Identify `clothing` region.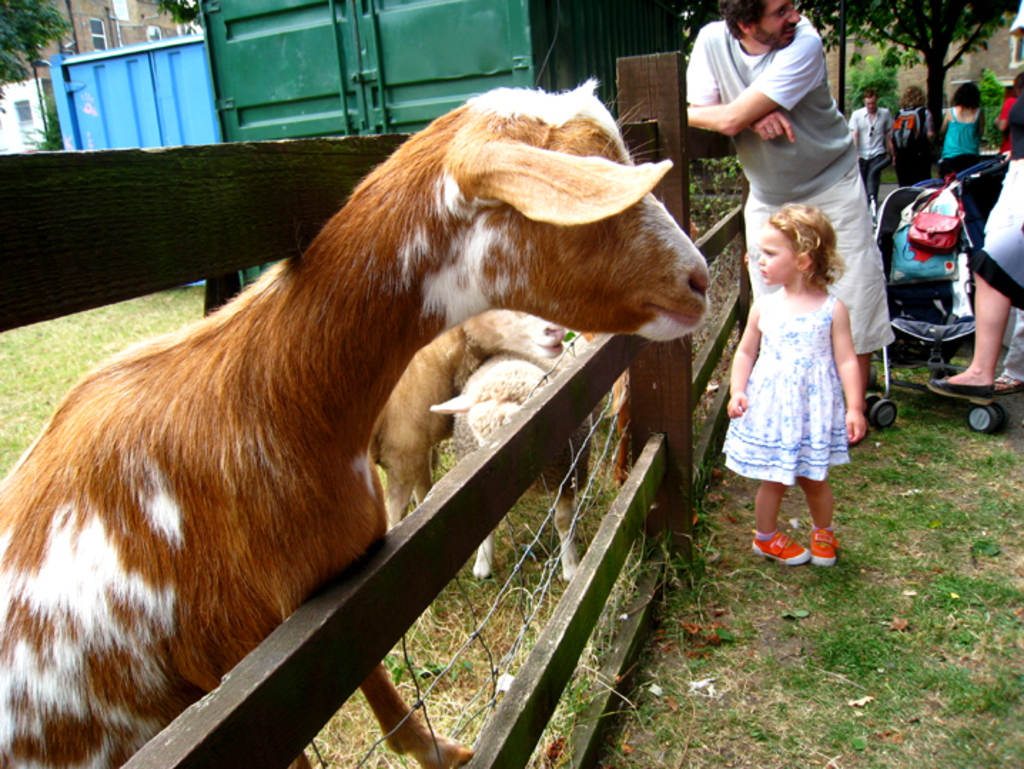
Region: [720, 281, 853, 488].
